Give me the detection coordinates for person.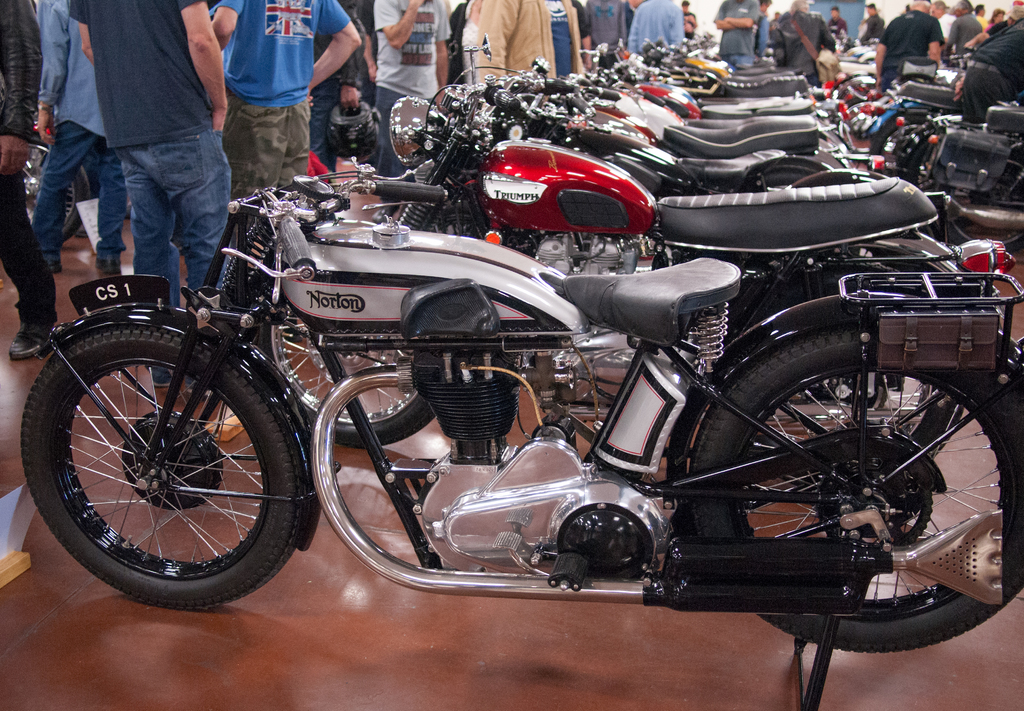
bbox=[568, 0, 628, 53].
